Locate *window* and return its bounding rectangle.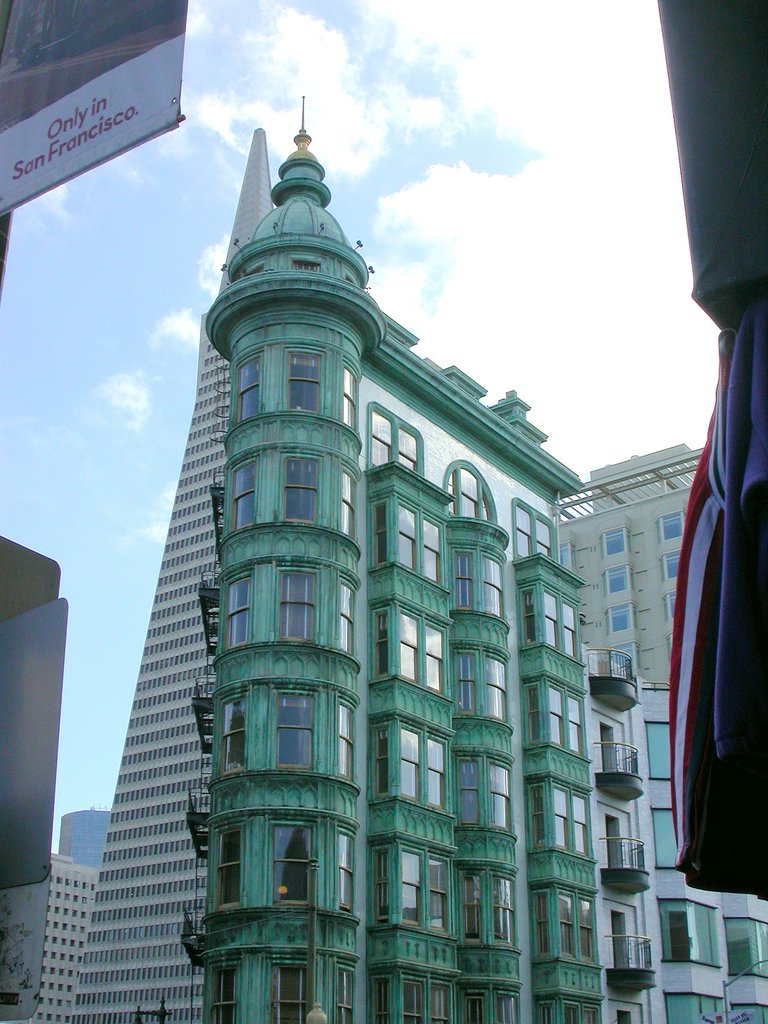
<region>212, 965, 238, 1023</region>.
